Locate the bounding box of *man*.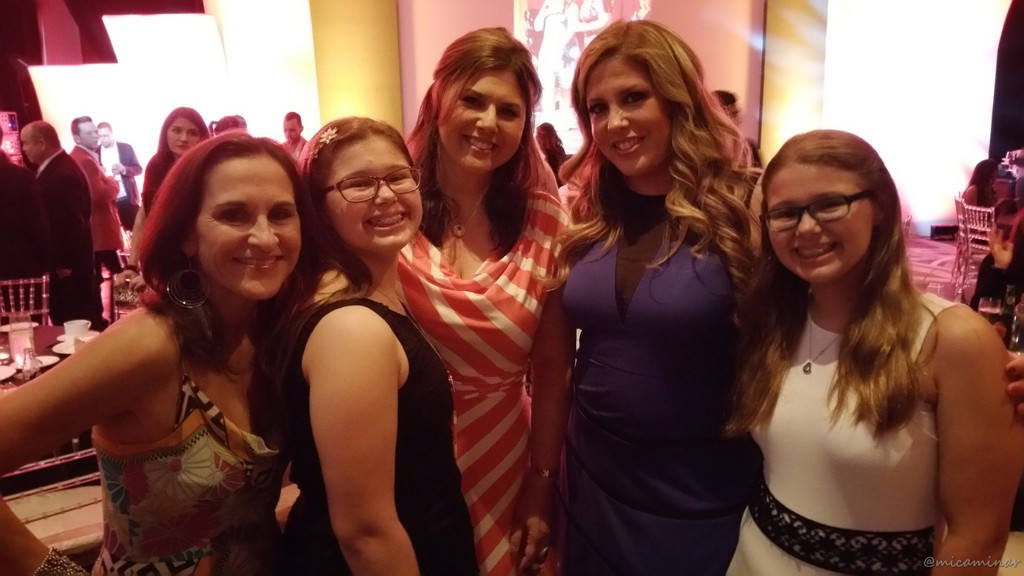
Bounding box: pyautogui.locateOnScreen(42, 116, 109, 331).
